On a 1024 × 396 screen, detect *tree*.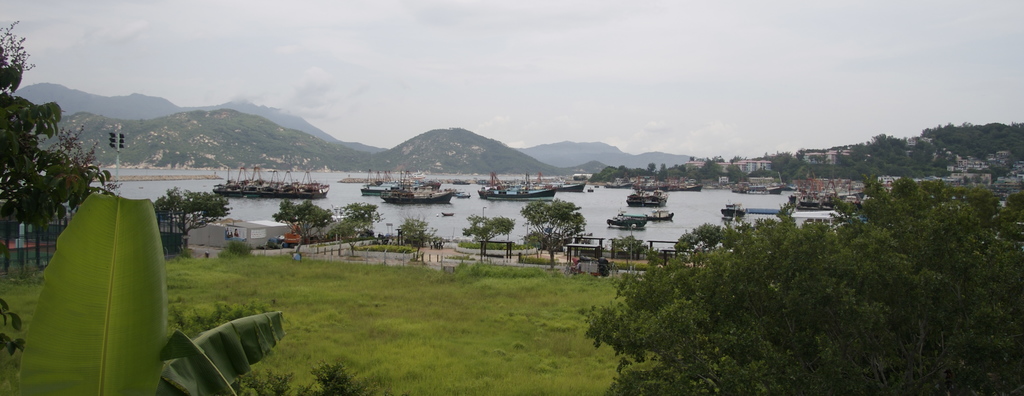
box=[156, 184, 232, 245].
